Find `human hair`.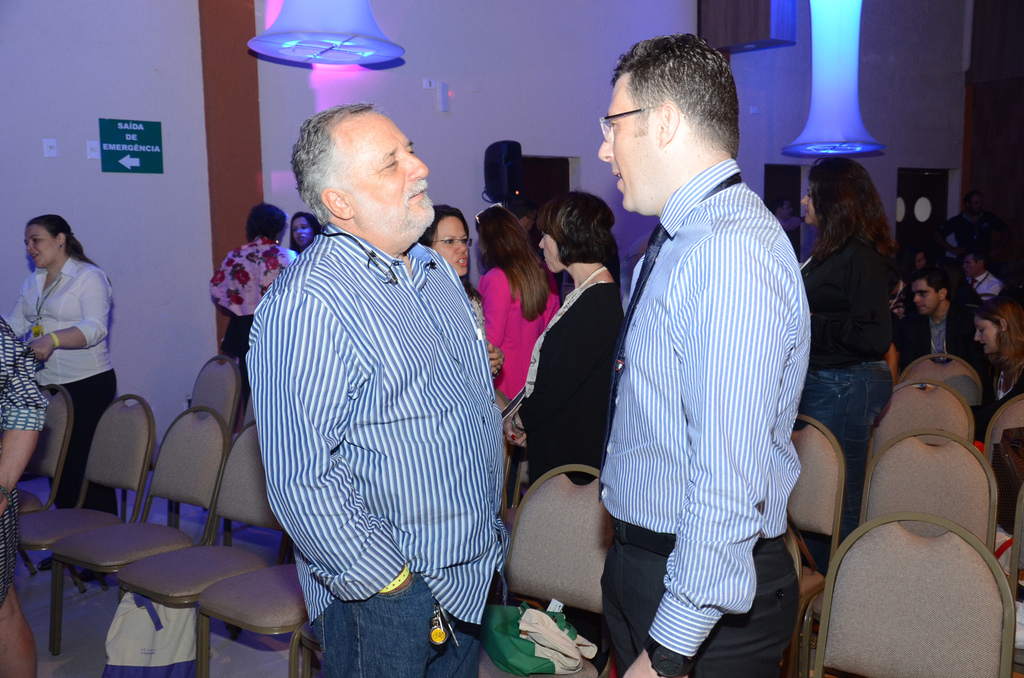
[left=815, top=166, right=890, bottom=275].
